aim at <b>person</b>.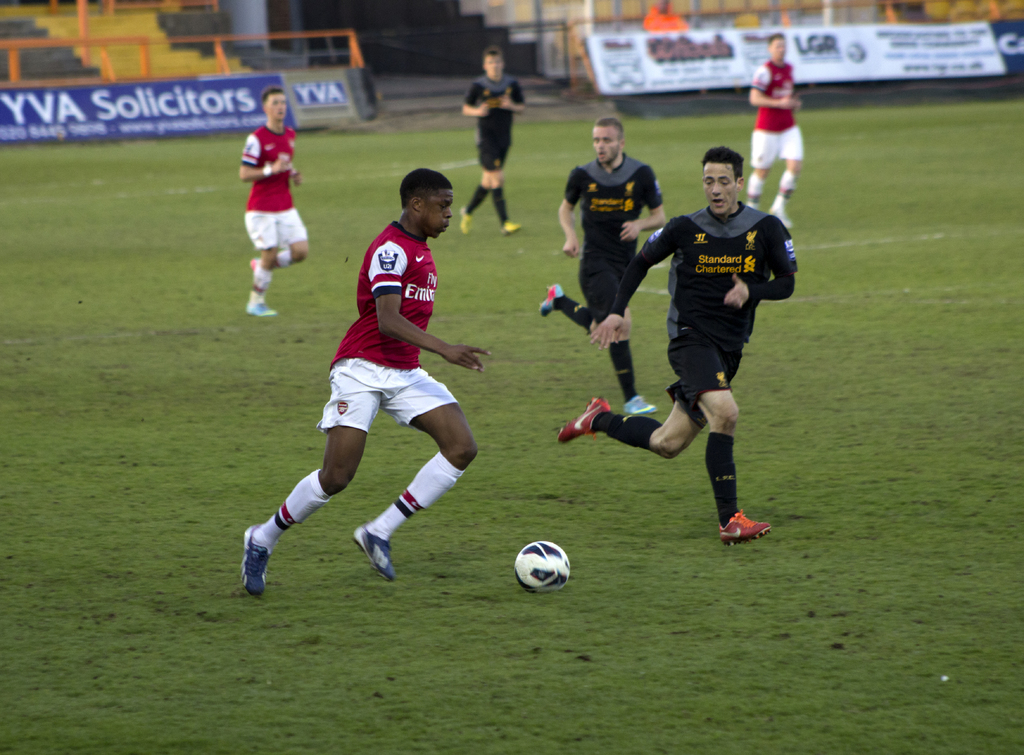
Aimed at <region>641, 0, 687, 31</region>.
